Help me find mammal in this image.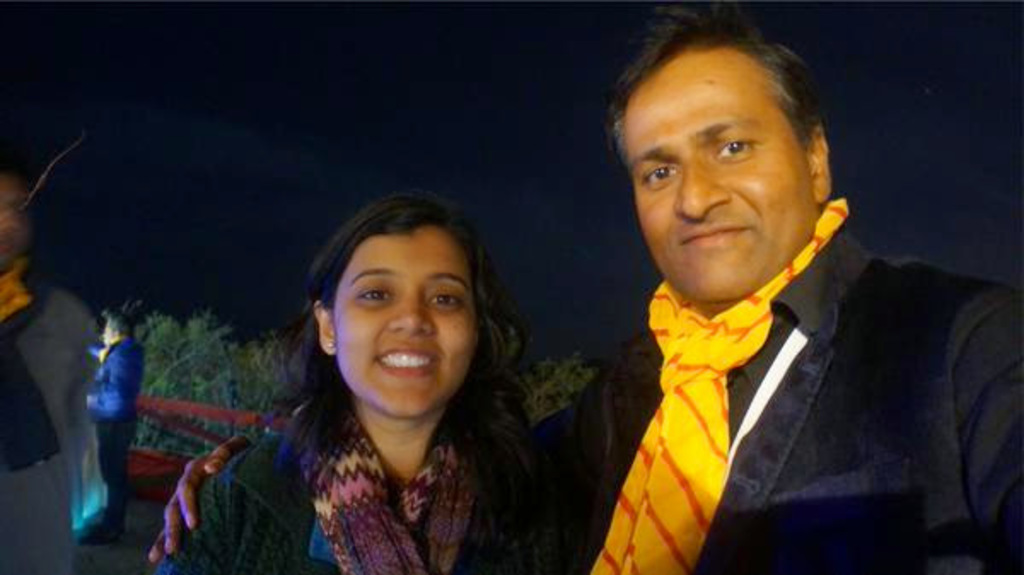
Found it: locate(79, 312, 148, 543).
